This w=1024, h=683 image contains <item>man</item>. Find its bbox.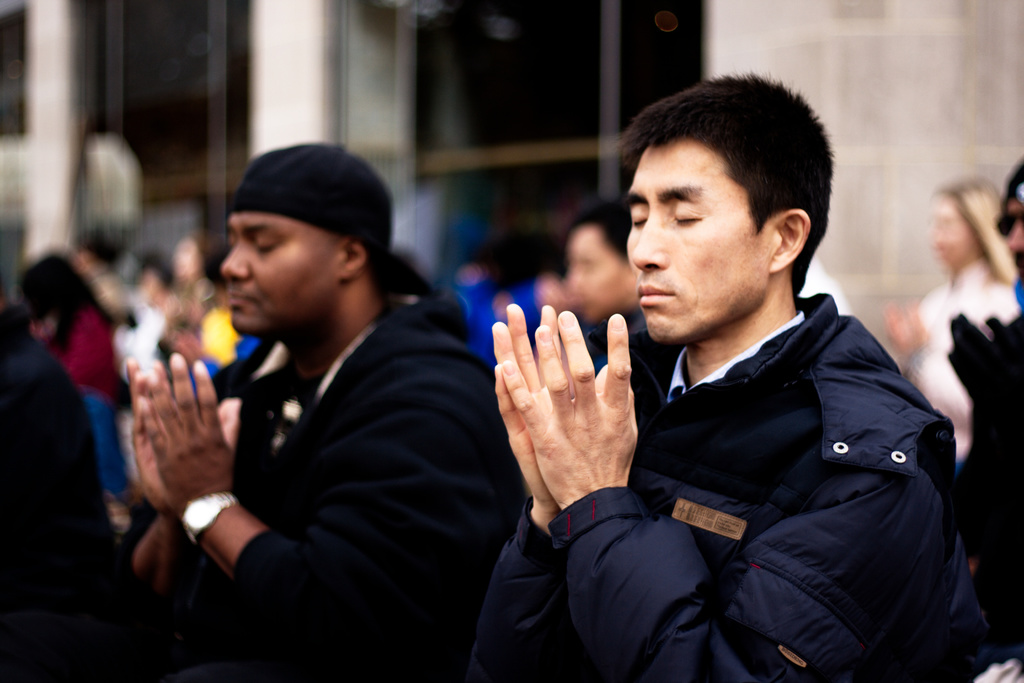
l=459, t=72, r=1007, b=682.
